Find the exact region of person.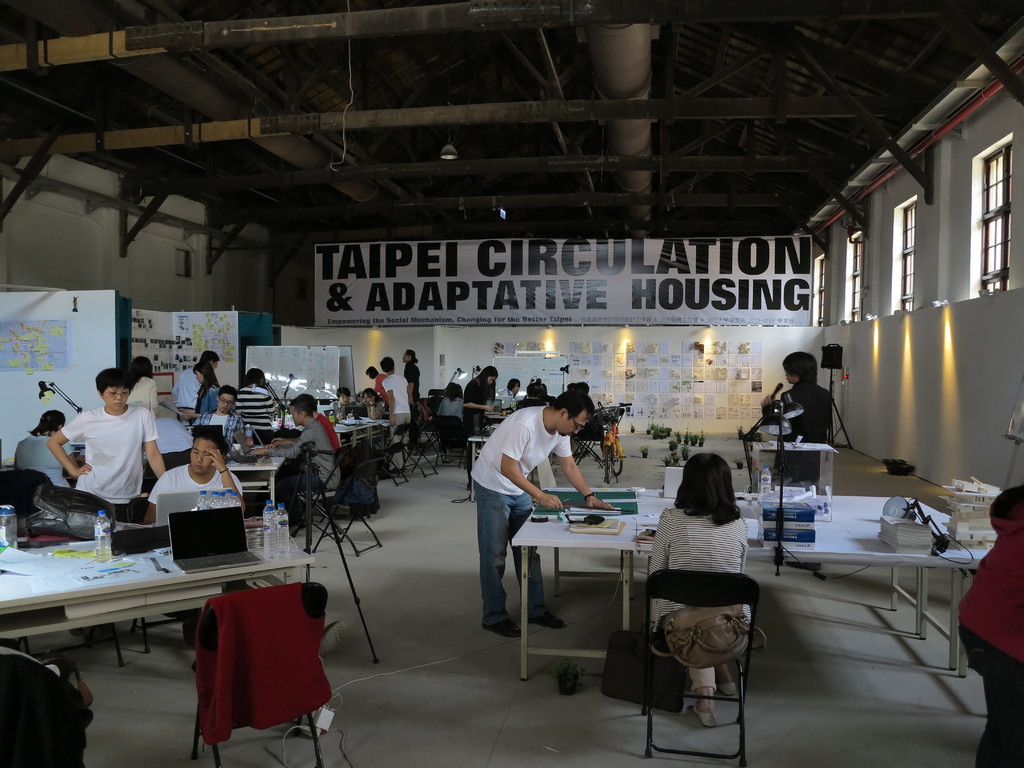
Exact region: [x1=269, y1=394, x2=352, y2=536].
